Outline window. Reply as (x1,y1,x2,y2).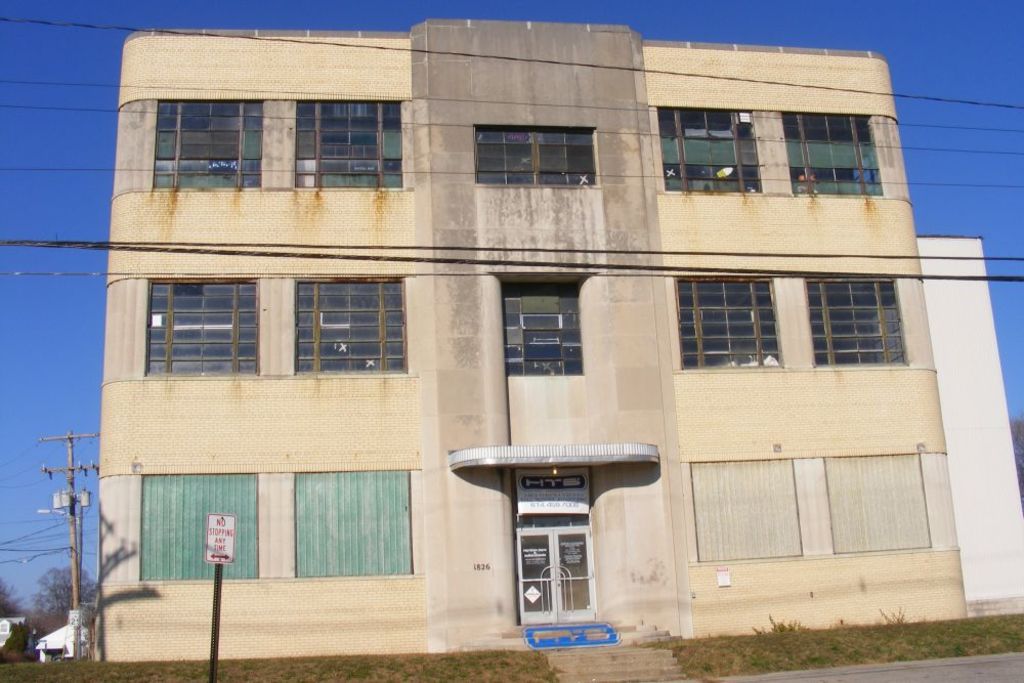
(299,99,406,188).
